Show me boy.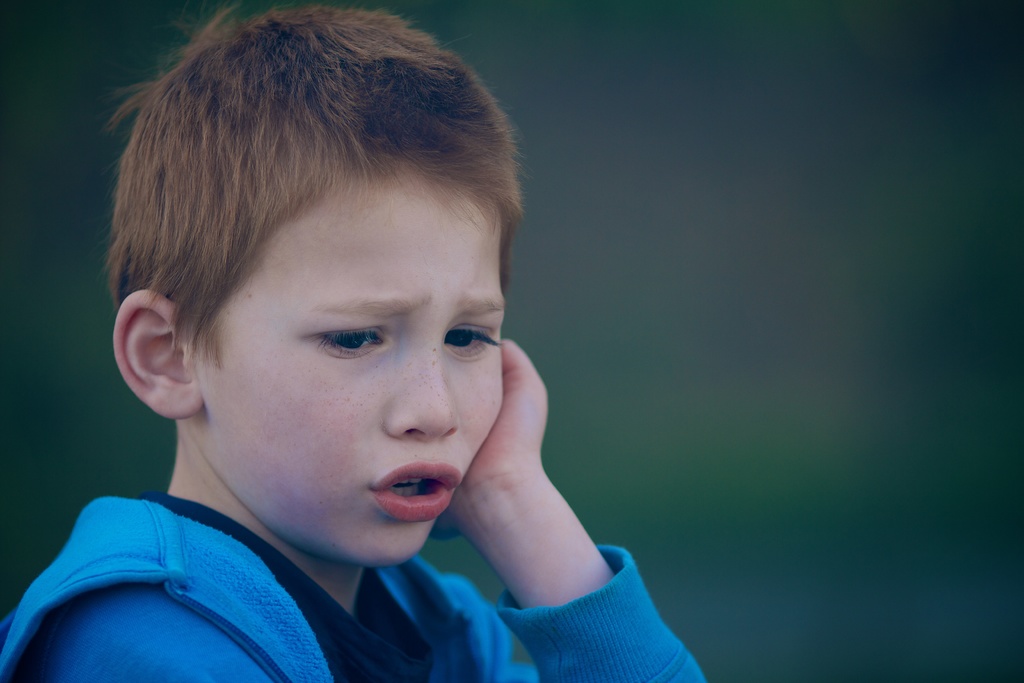
boy is here: [54,3,682,657].
